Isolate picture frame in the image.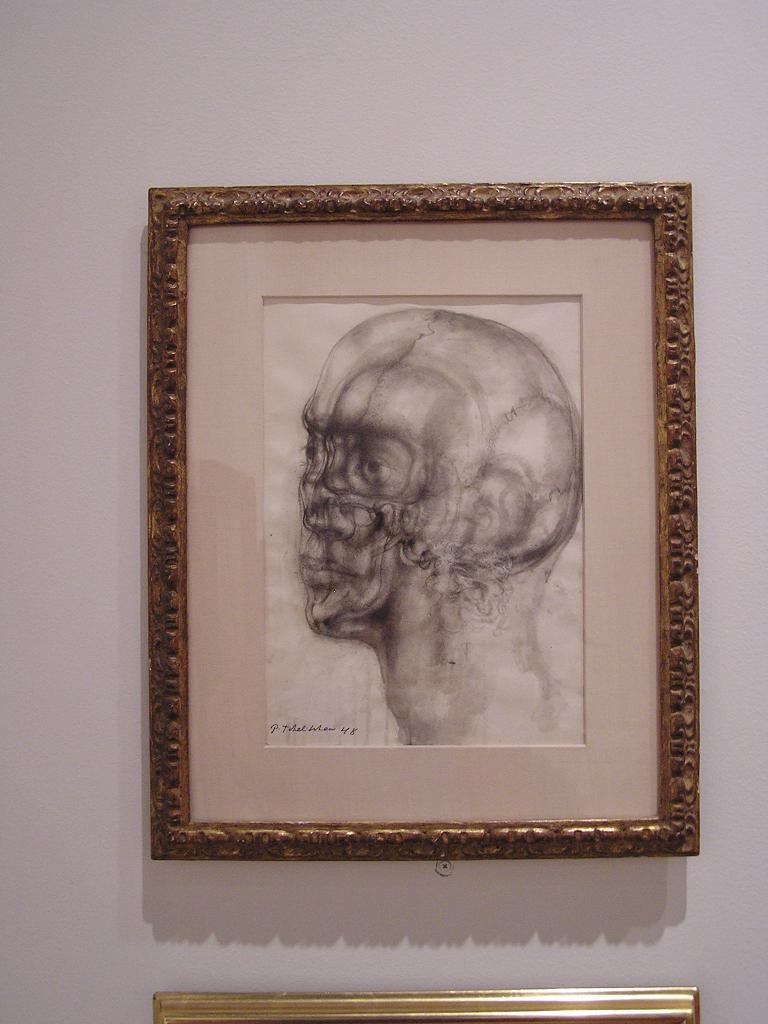
Isolated region: bbox=(151, 184, 701, 861).
